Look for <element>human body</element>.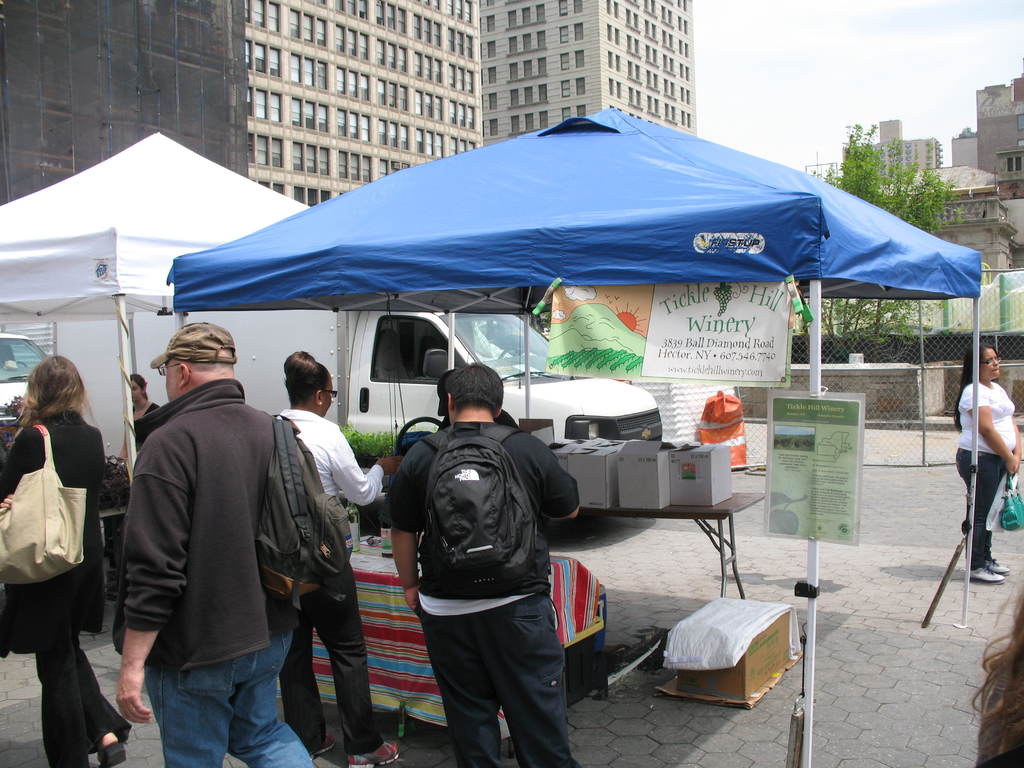
Found: x1=401 y1=424 x2=576 y2=767.
